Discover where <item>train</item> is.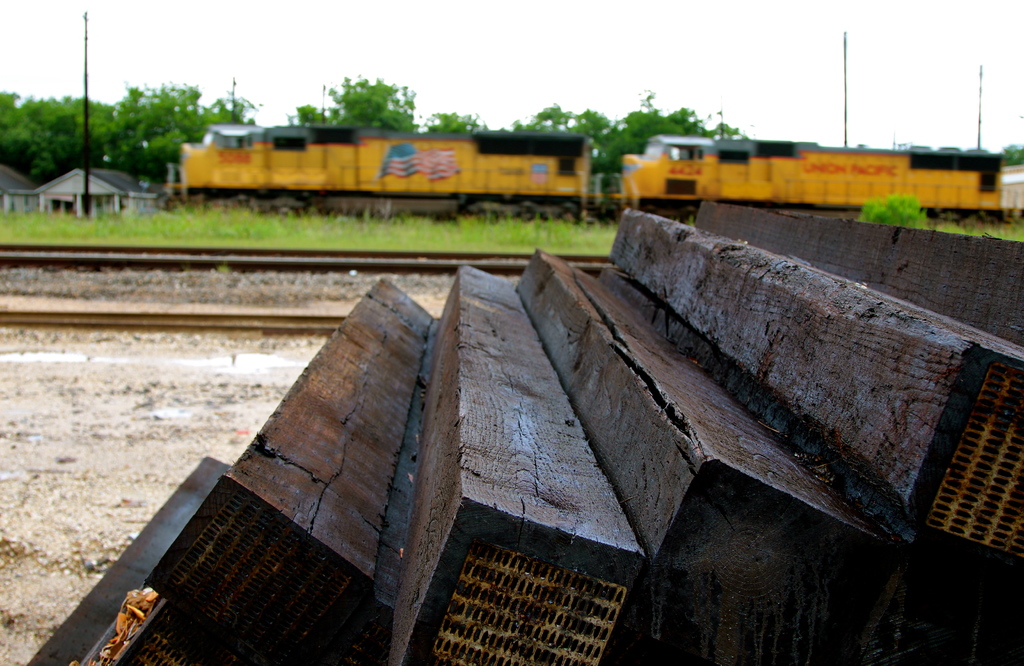
Discovered at box(164, 122, 1023, 213).
